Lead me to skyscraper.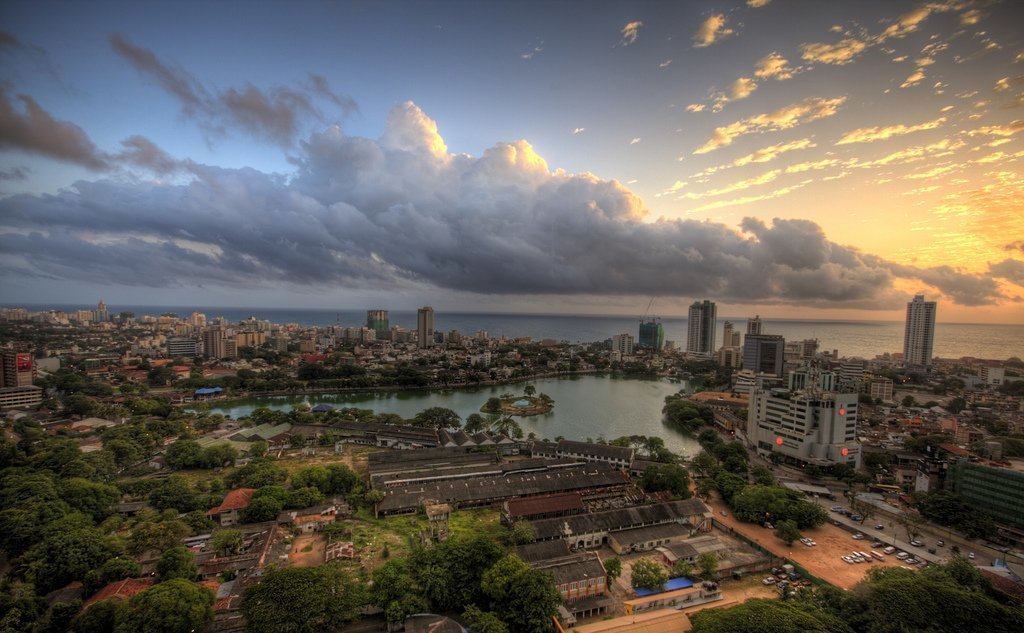
Lead to 418, 305, 435, 343.
